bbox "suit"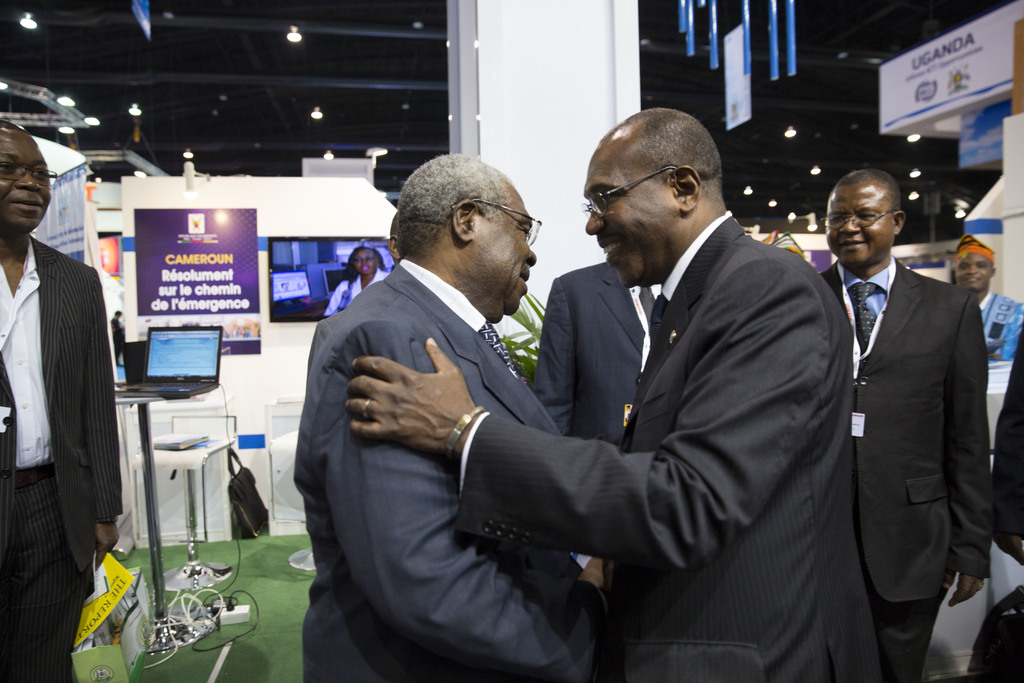
{"x1": 531, "y1": 256, "x2": 660, "y2": 453}
